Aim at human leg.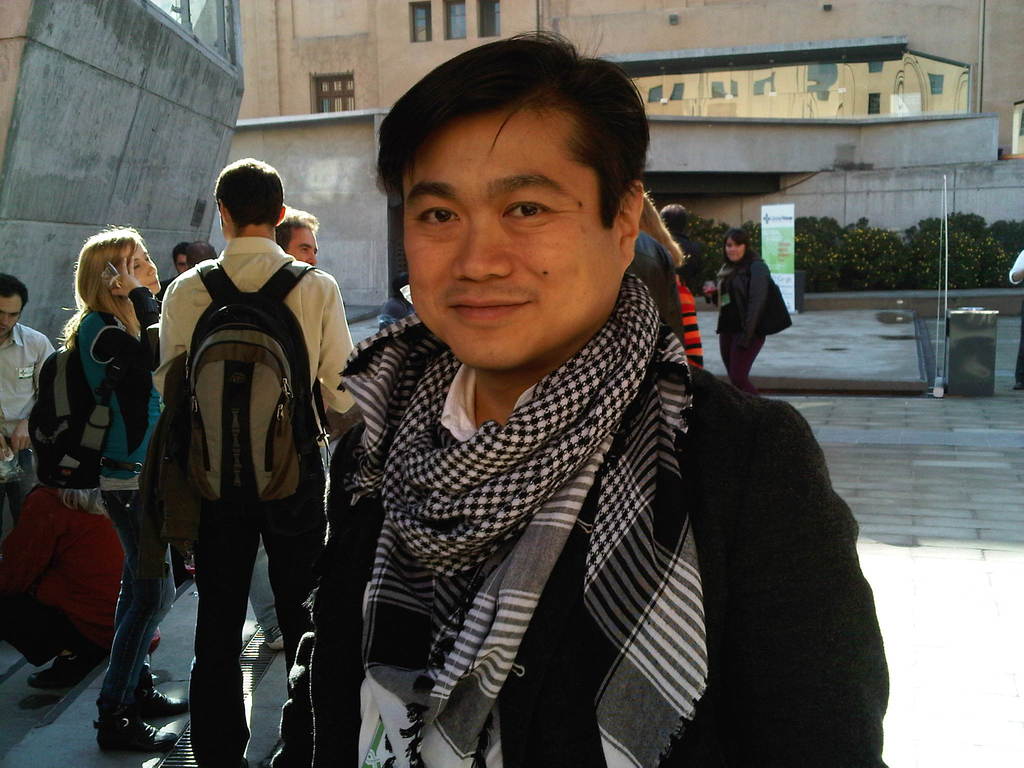
Aimed at [246,534,286,644].
